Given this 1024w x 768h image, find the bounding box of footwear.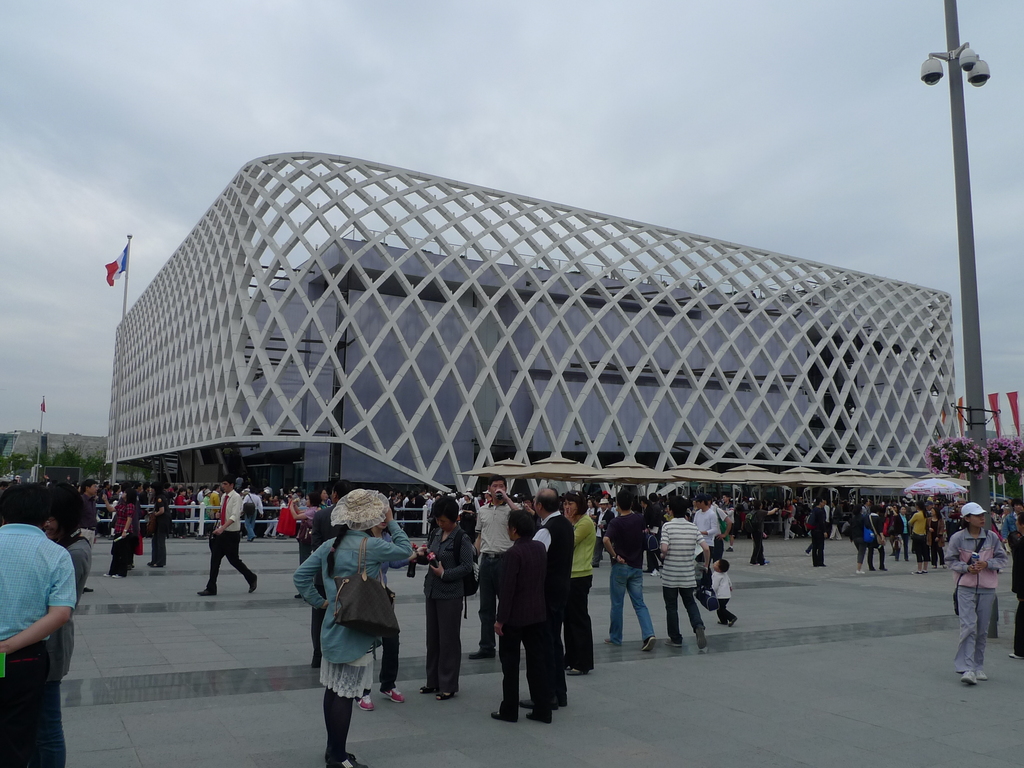
select_region(1007, 649, 1023, 660).
